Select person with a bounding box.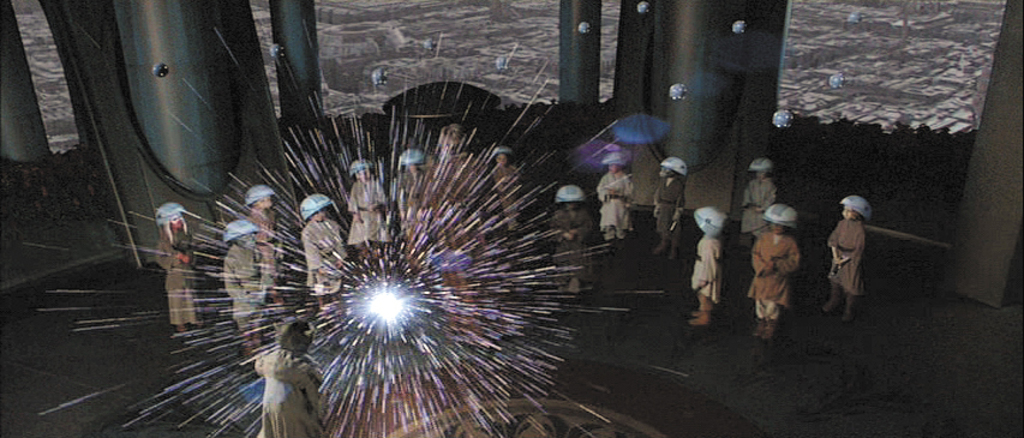
[x1=689, y1=205, x2=727, y2=329].
